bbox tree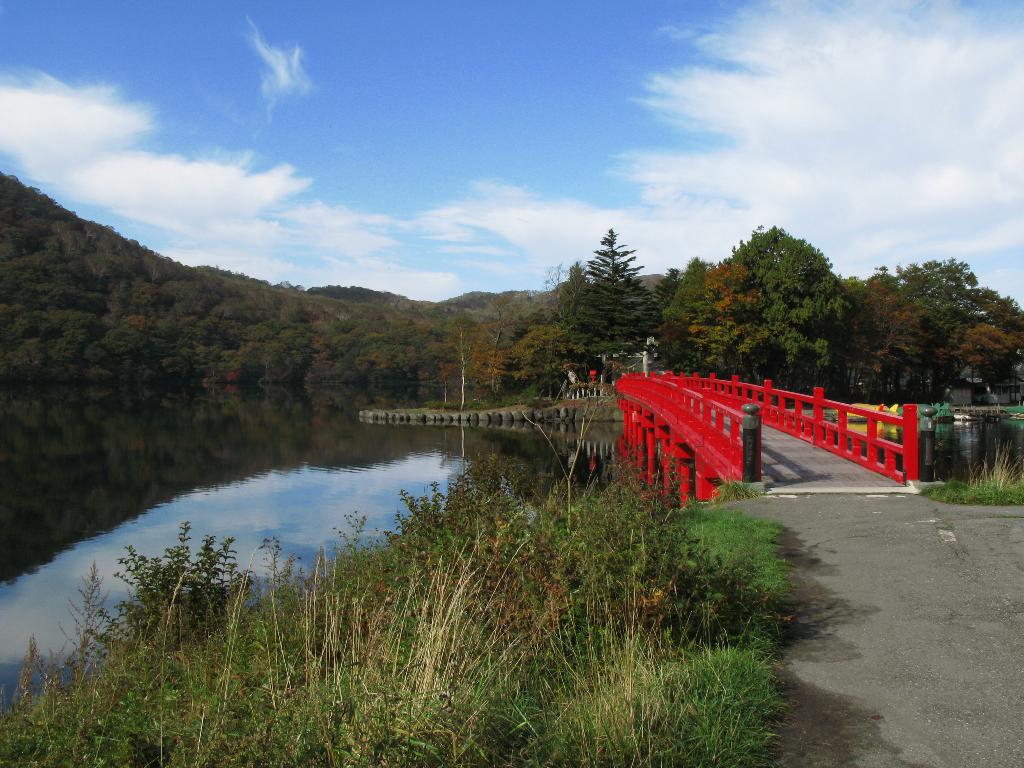
select_region(652, 253, 690, 319)
